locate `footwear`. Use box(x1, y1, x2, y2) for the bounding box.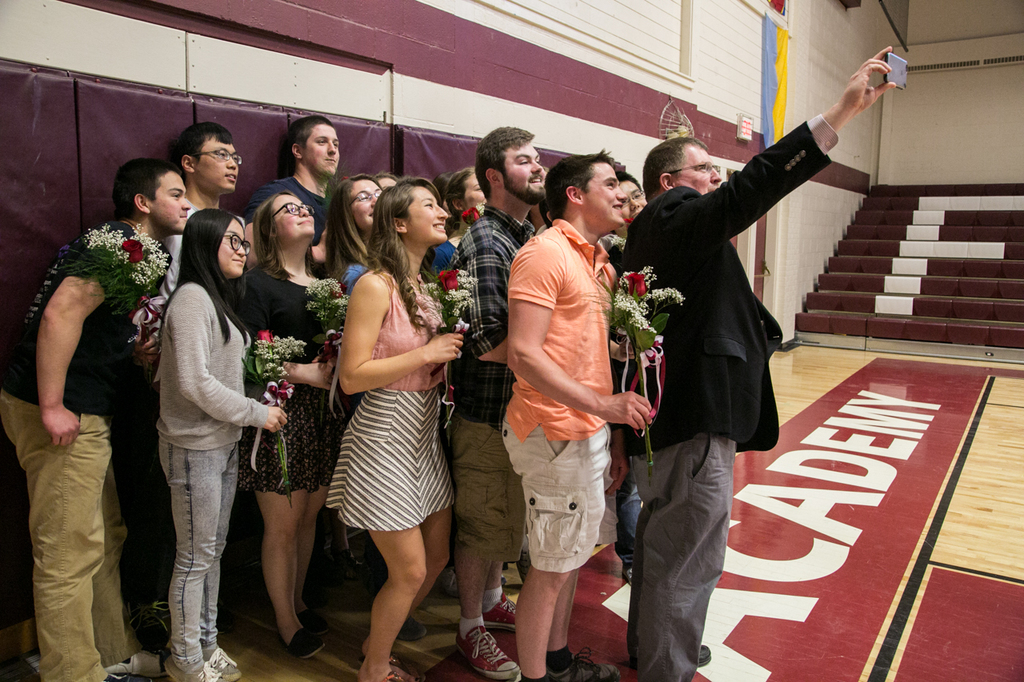
box(402, 617, 440, 641).
